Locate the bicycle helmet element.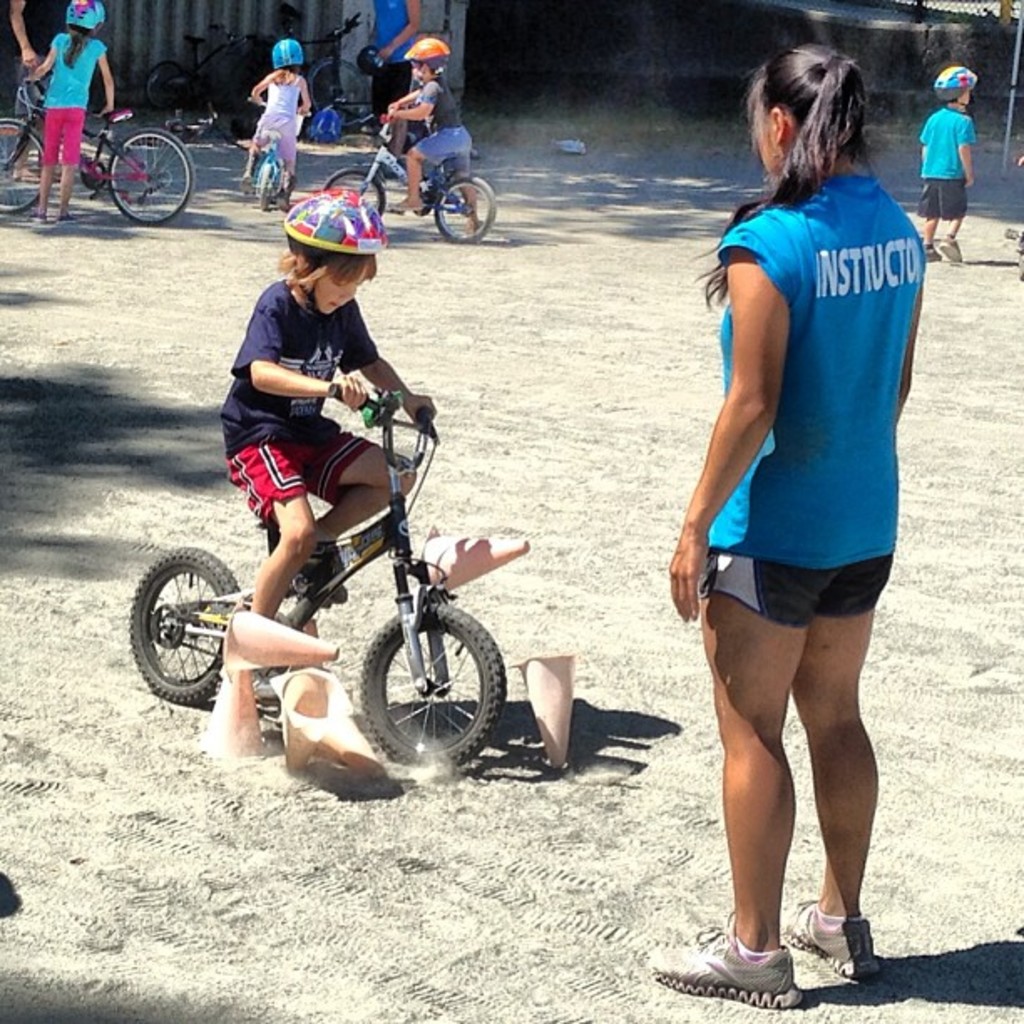
Element bbox: [left=268, top=38, right=300, bottom=69].
